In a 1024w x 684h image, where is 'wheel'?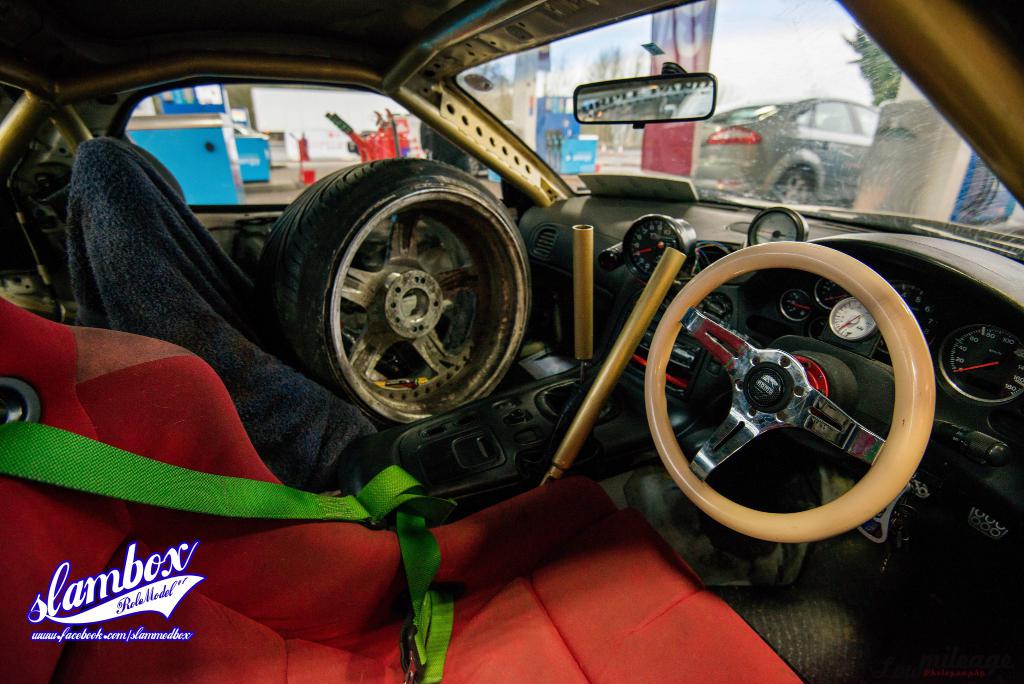
(x1=643, y1=242, x2=937, y2=537).
